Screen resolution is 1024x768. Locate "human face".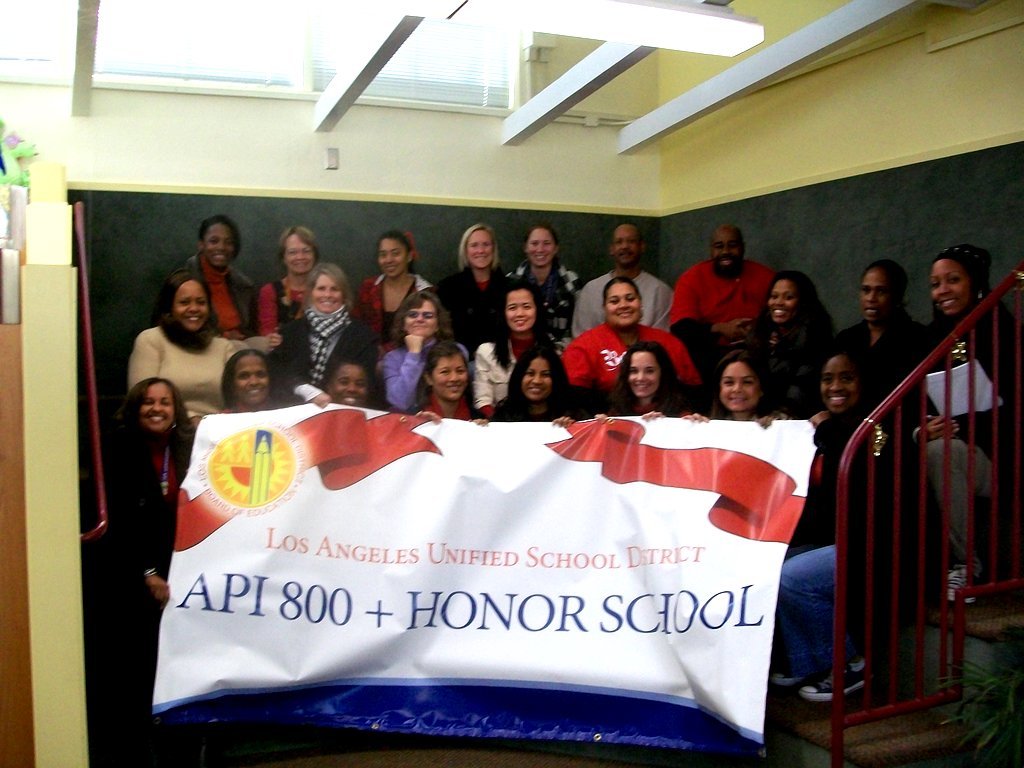
<region>378, 237, 403, 276</region>.
